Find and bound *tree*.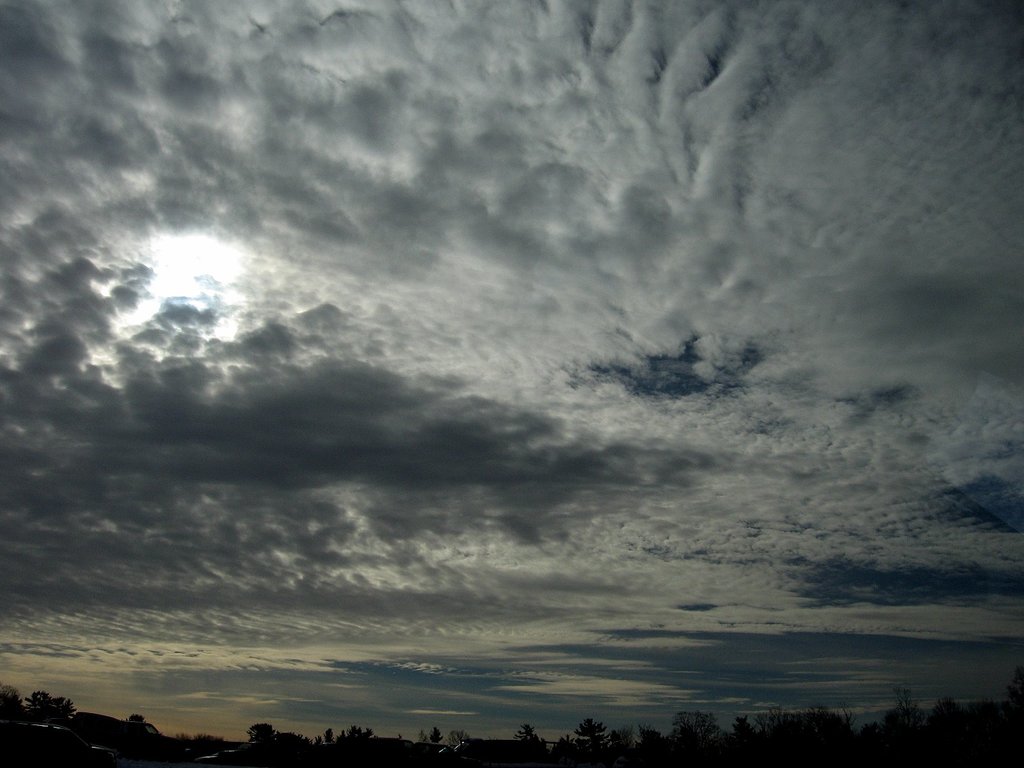
Bound: 7,685,77,726.
